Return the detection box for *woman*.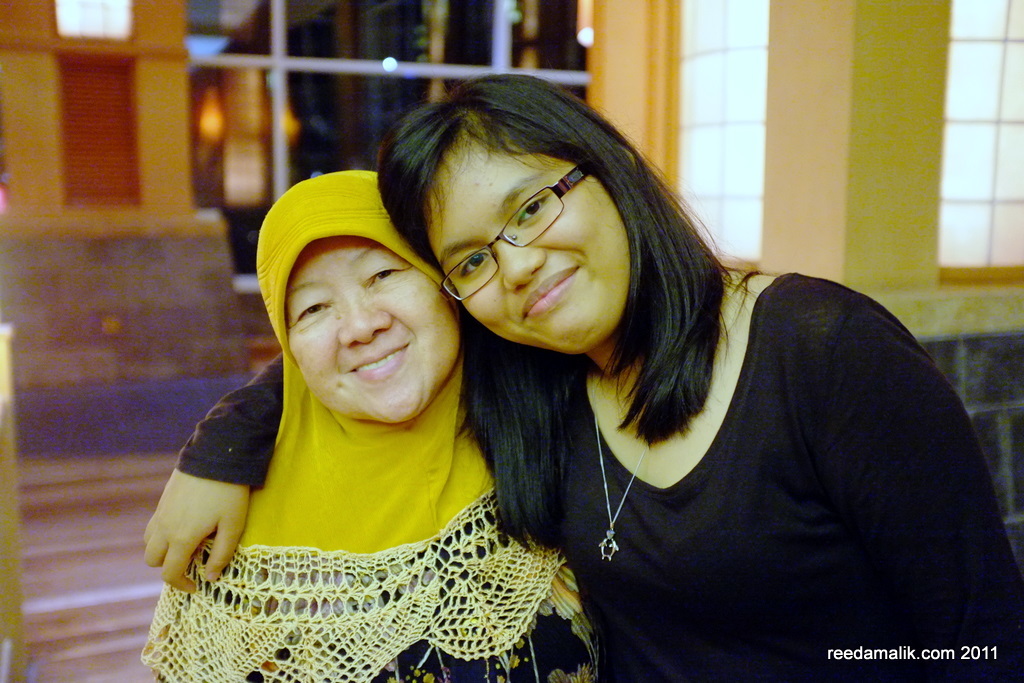
bbox=[144, 165, 599, 682].
